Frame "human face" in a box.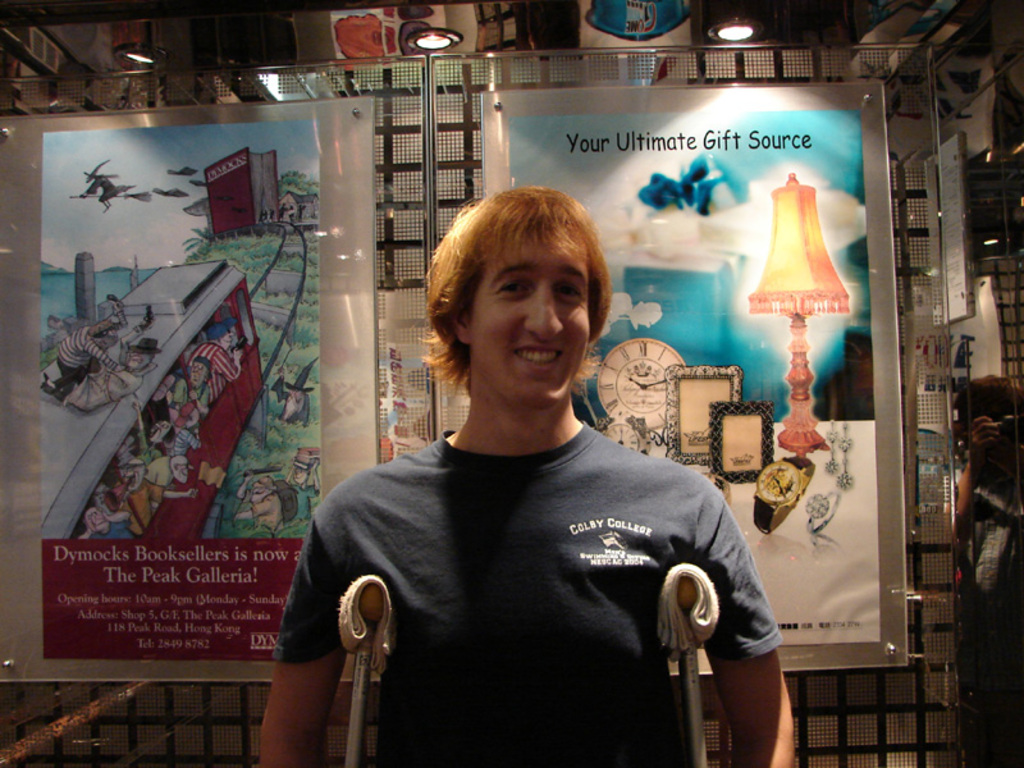
(120,462,148,492).
